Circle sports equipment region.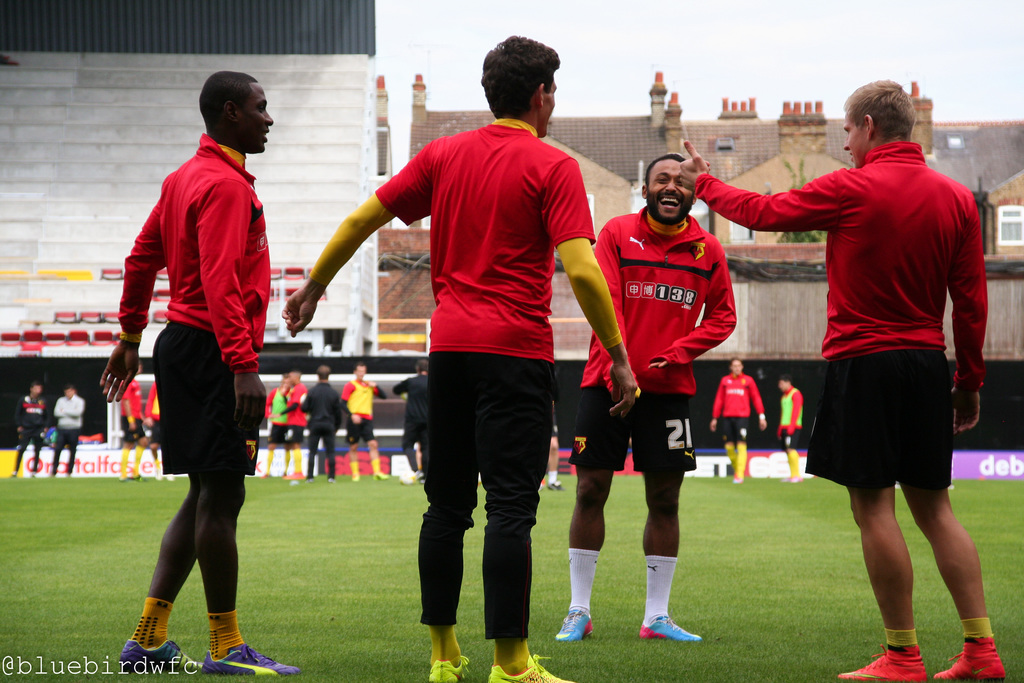
Region: l=425, t=654, r=479, b=682.
